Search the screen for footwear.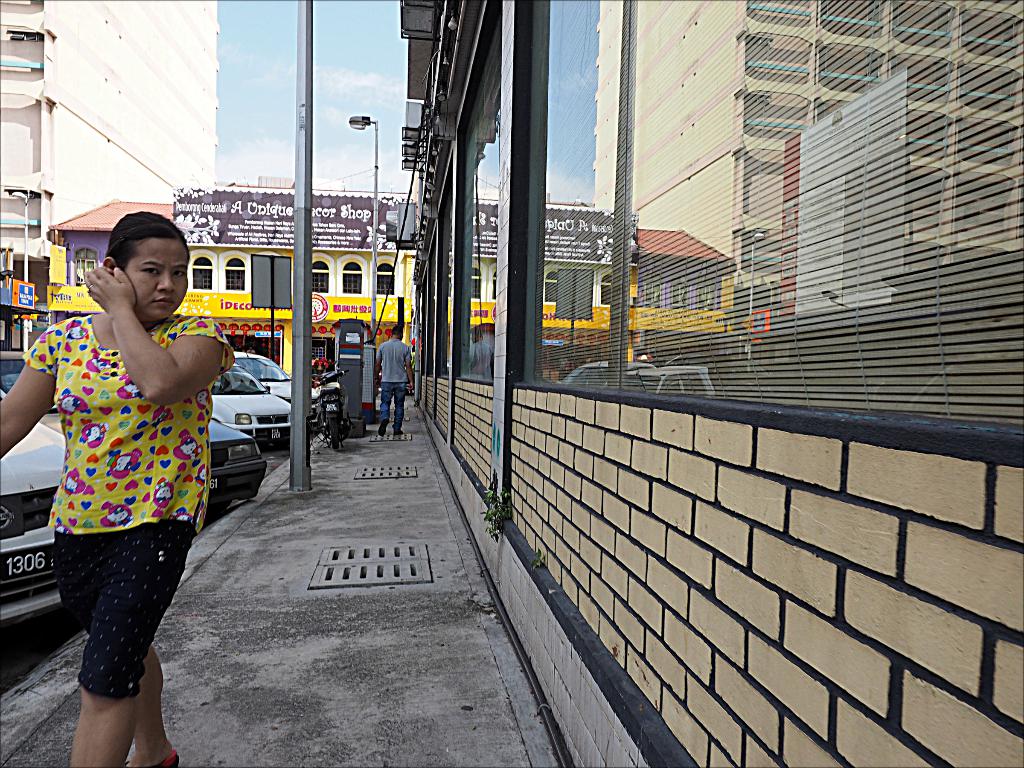
Found at [124,749,179,767].
